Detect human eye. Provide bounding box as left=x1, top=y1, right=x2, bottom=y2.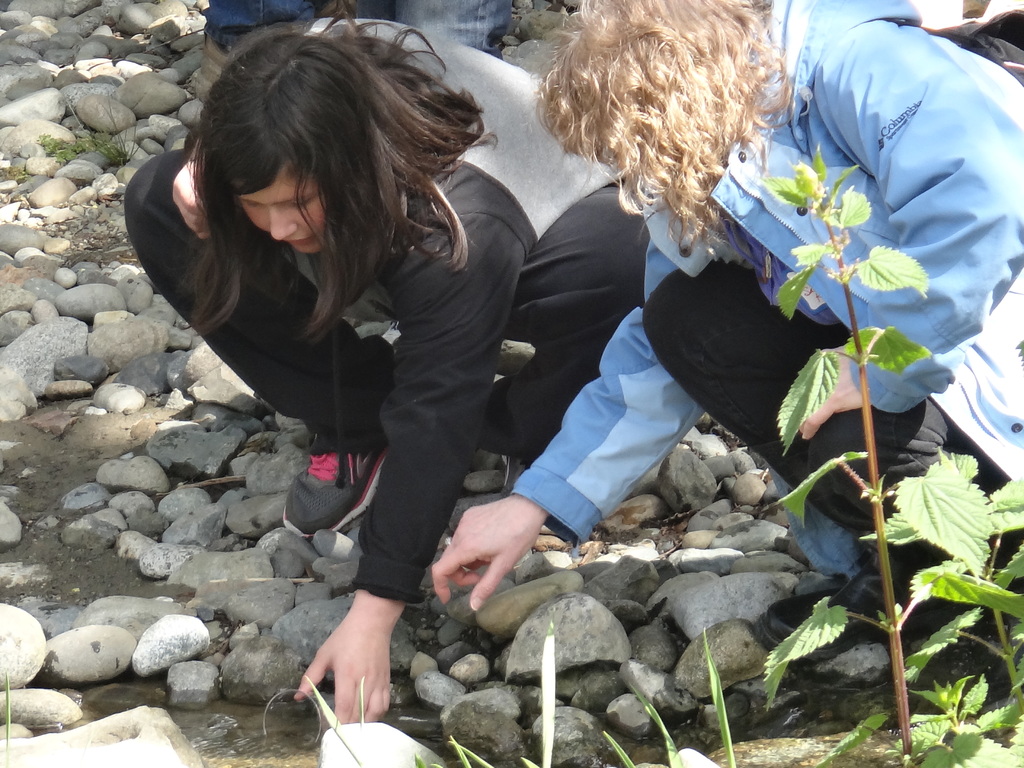
left=289, top=196, right=313, bottom=210.
